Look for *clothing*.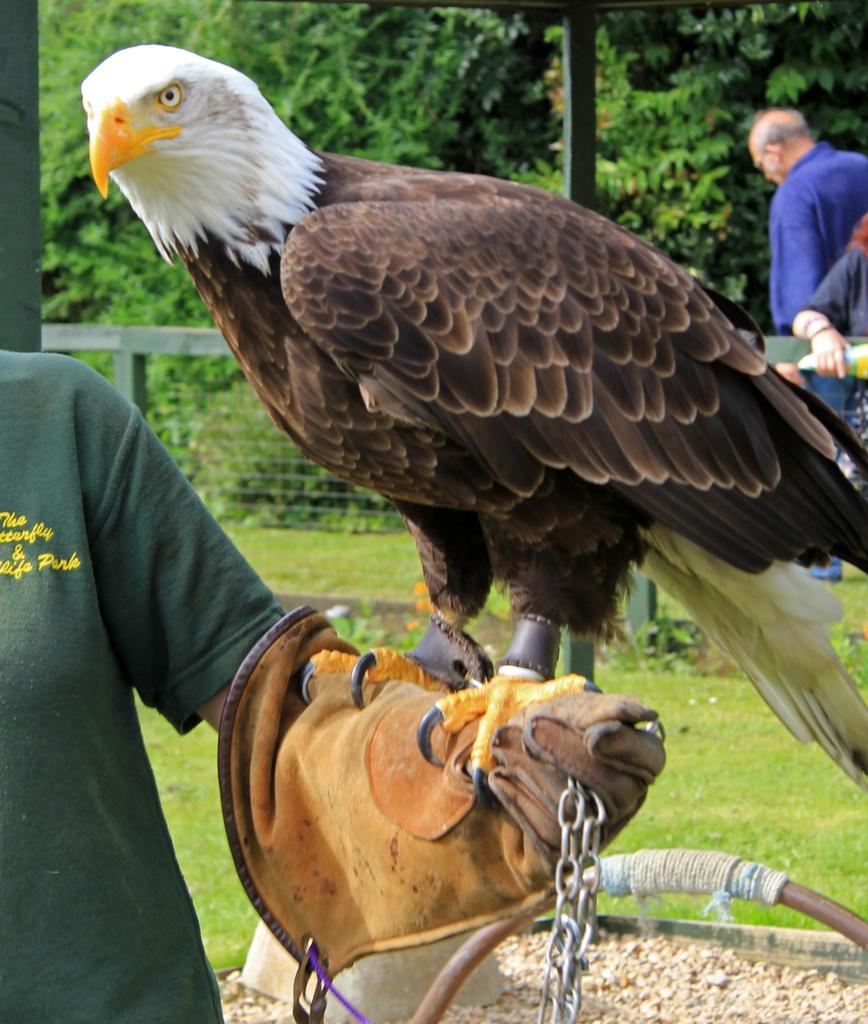
Found: (left=801, top=249, right=867, bottom=344).
